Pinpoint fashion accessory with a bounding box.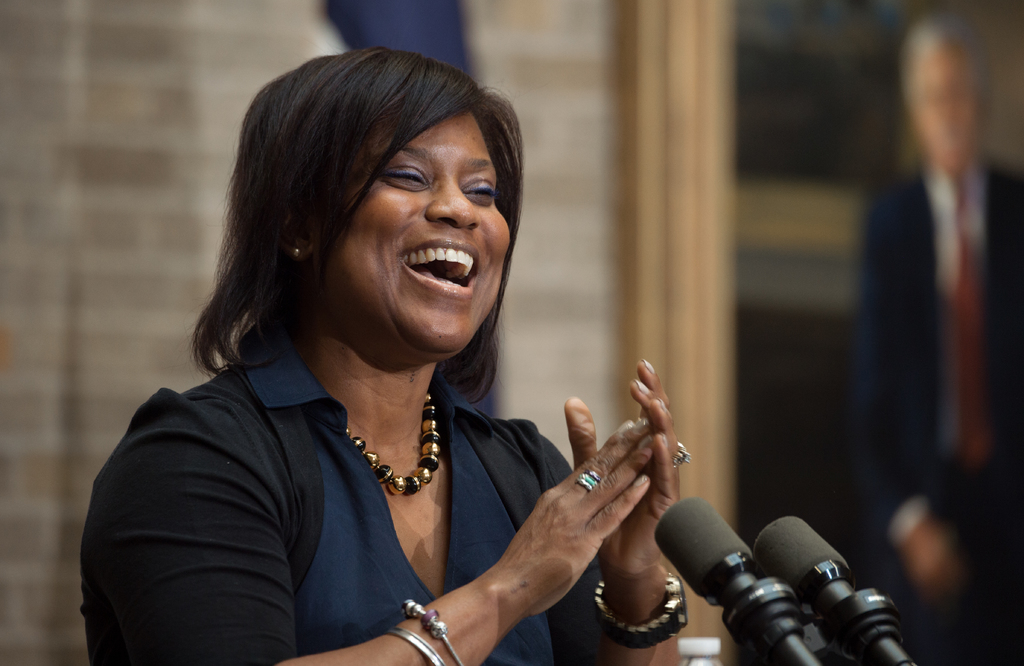
[x1=594, y1=569, x2=689, y2=652].
